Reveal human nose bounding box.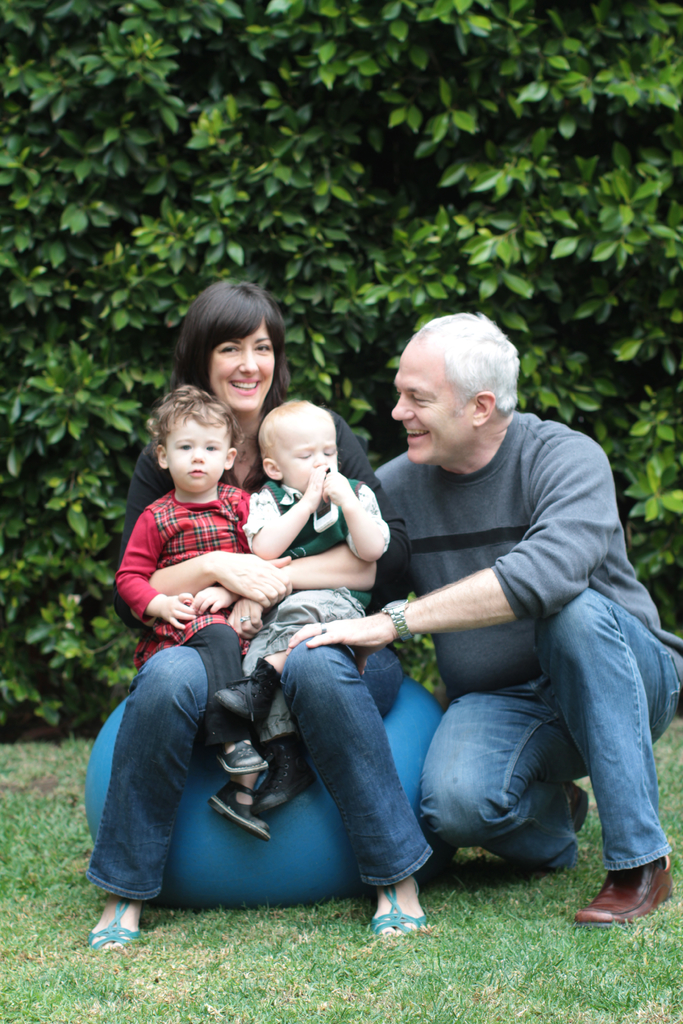
Revealed: x1=192 y1=445 x2=202 y2=463.
